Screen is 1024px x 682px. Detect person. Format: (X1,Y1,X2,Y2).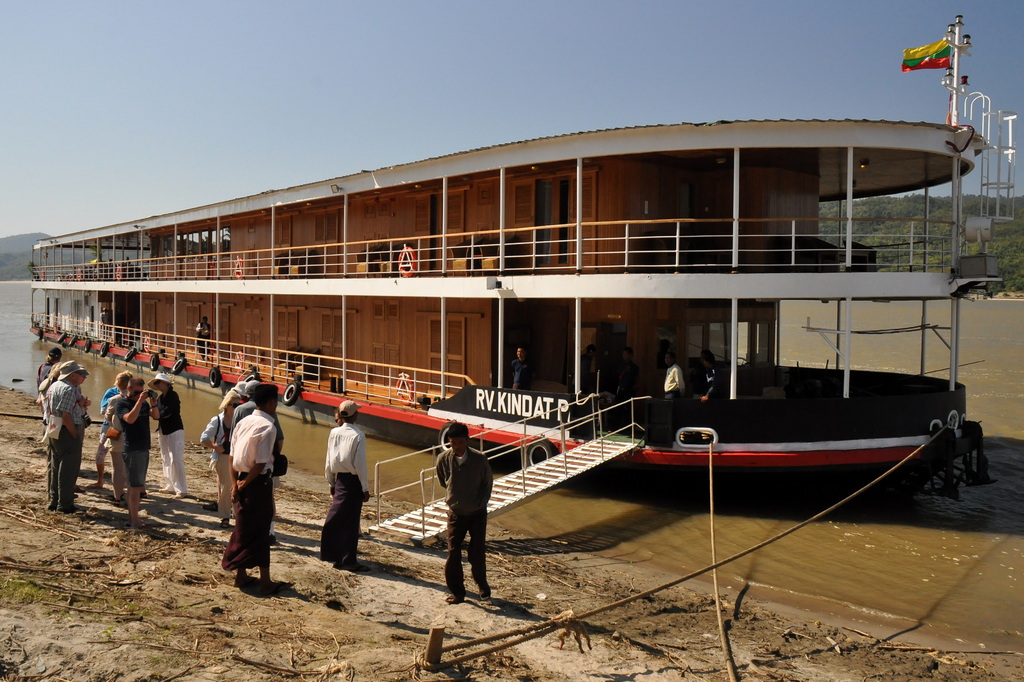
(115,378,157,527).
